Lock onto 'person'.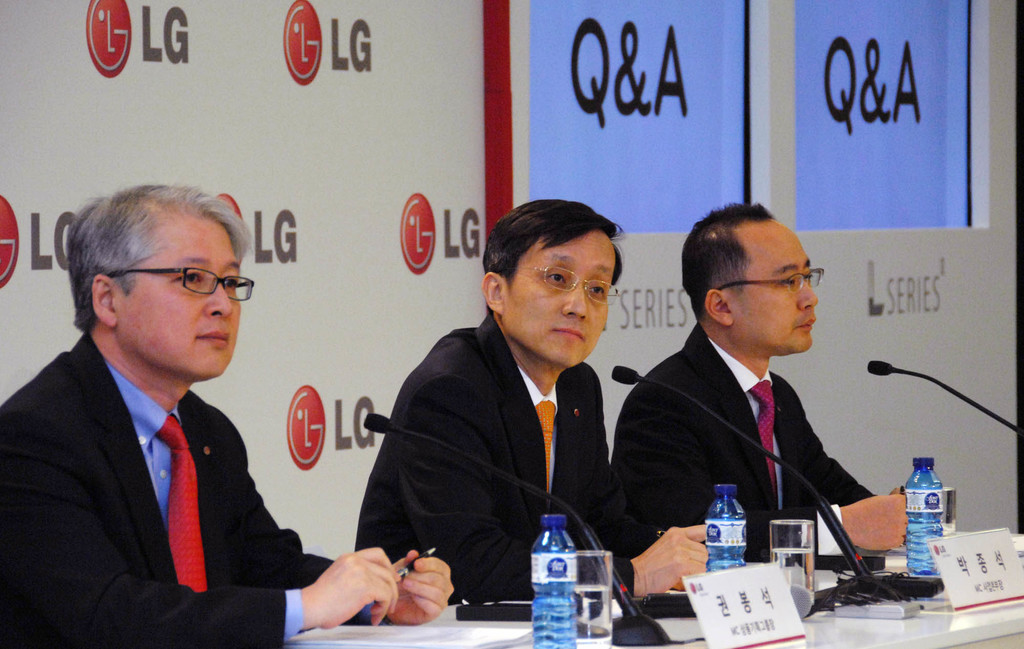
Locked: region(348, 192, 721, 608).
